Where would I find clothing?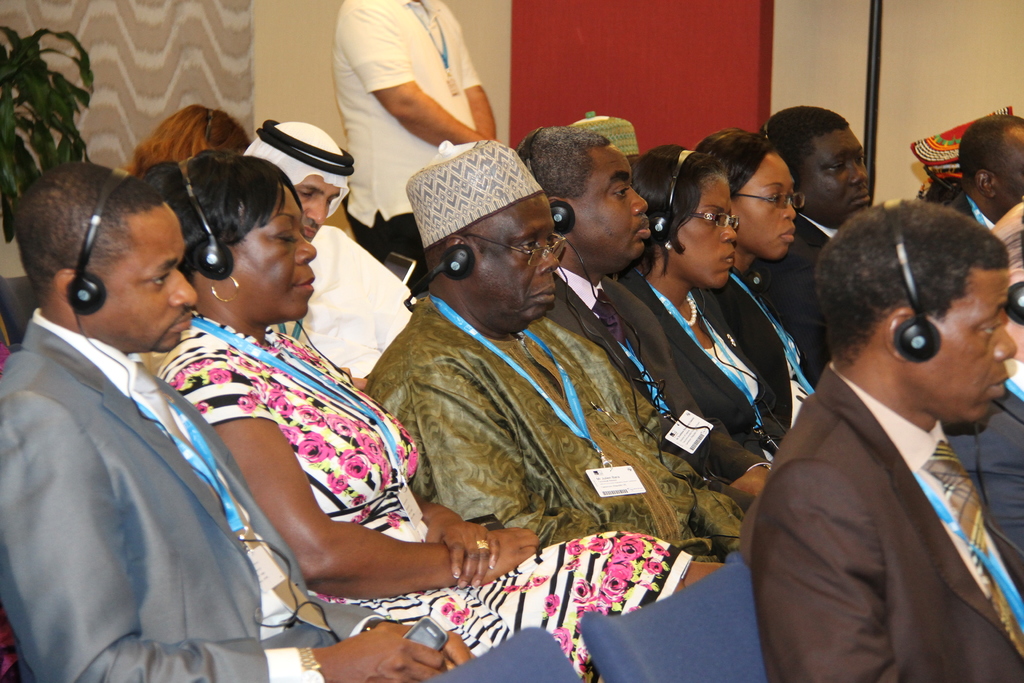
At Rect(945, 359, 1023, 551).
